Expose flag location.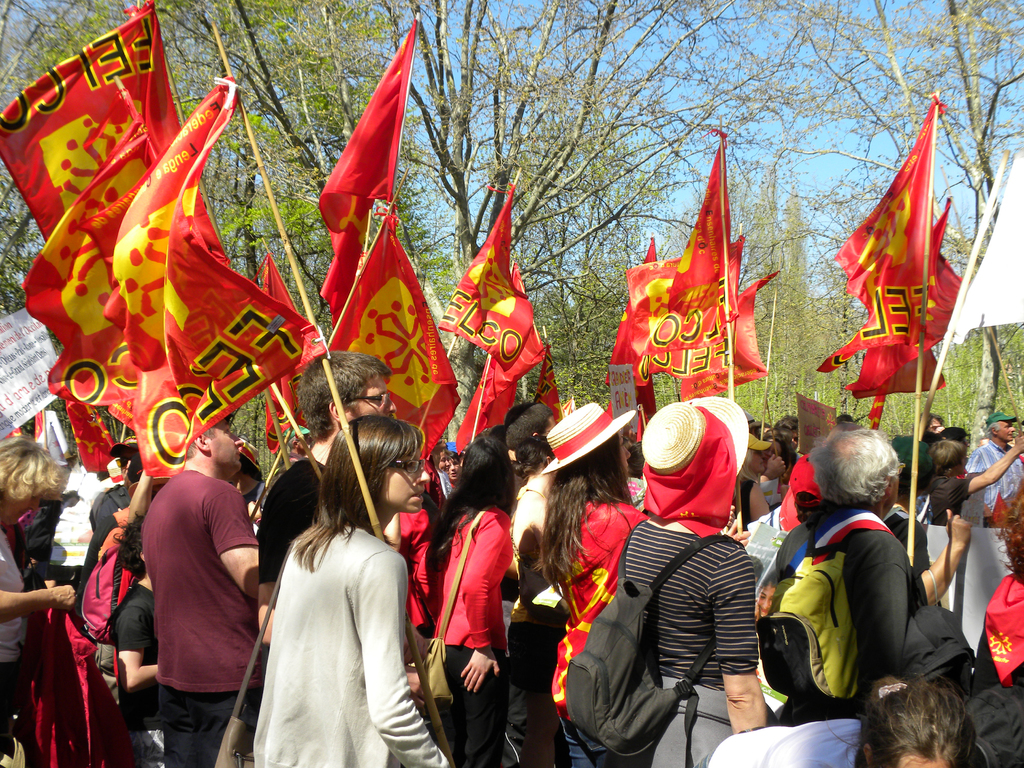
Exposed at x1=317, y1=7, x2=416, y2=317.
